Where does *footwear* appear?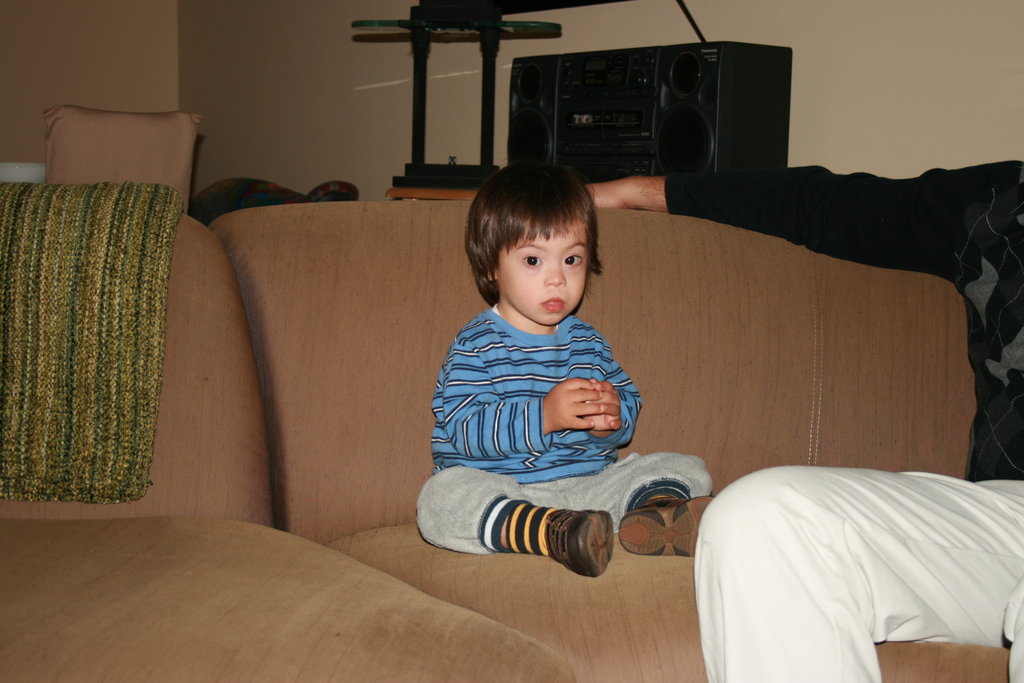
Appears at box=[618, 495, 714, 555].
